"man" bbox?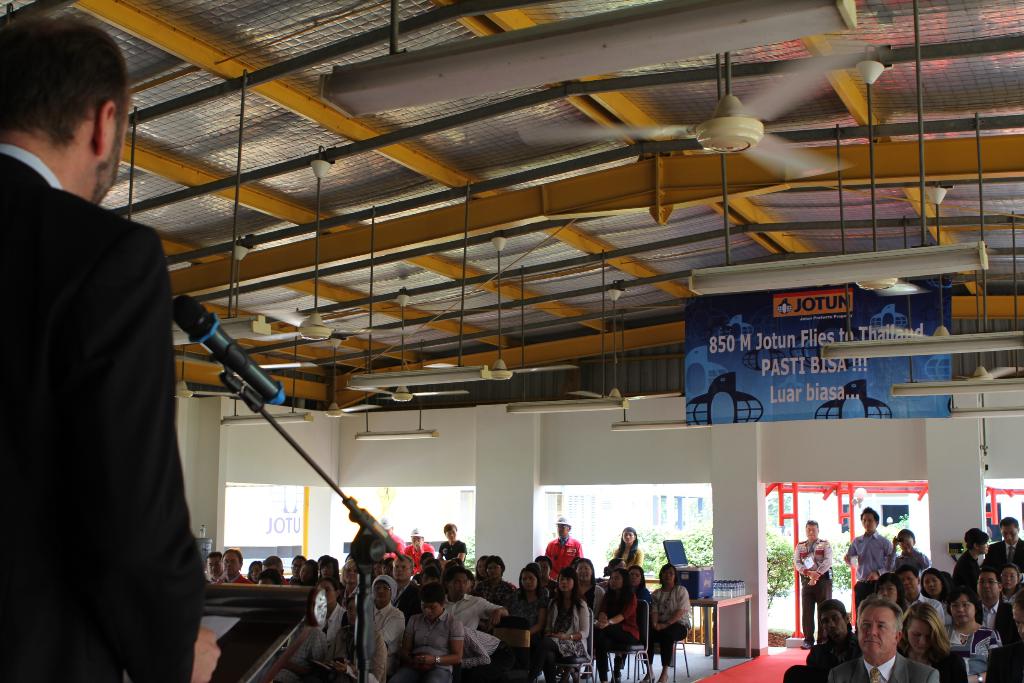
541 513 585 581
